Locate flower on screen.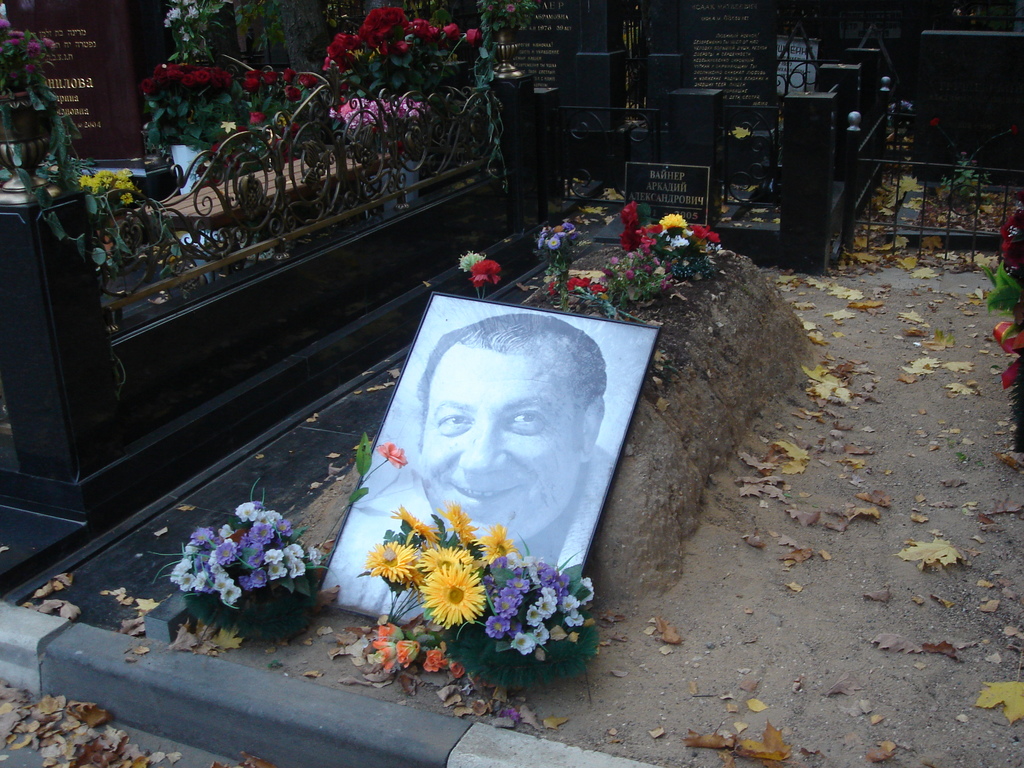
On screen at {"x1": 472, "y1": 259, "x2": 505, "y2": 288}.
